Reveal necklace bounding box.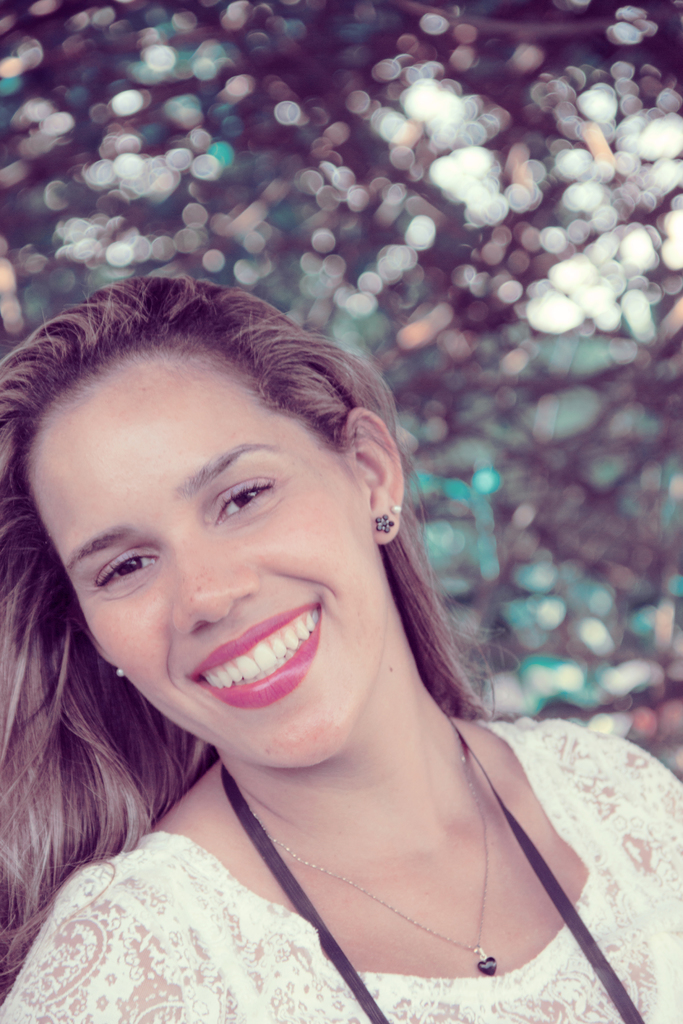
Revealed: (215, 721, 568, 984).
